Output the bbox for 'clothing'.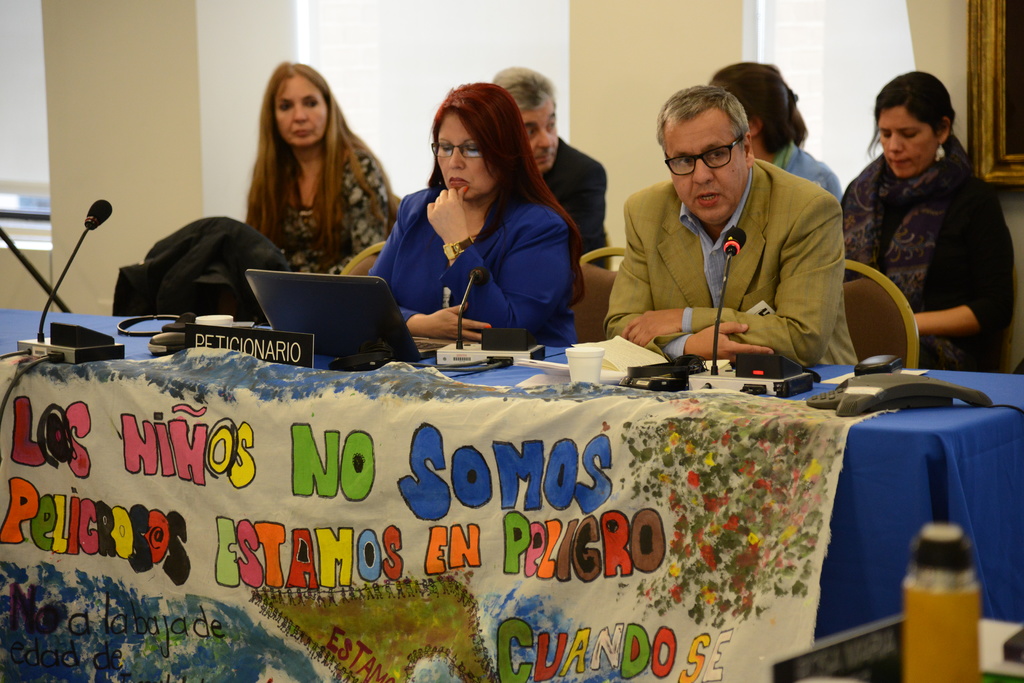
[x1=843, y1=97, x2=1010, y2=354].
